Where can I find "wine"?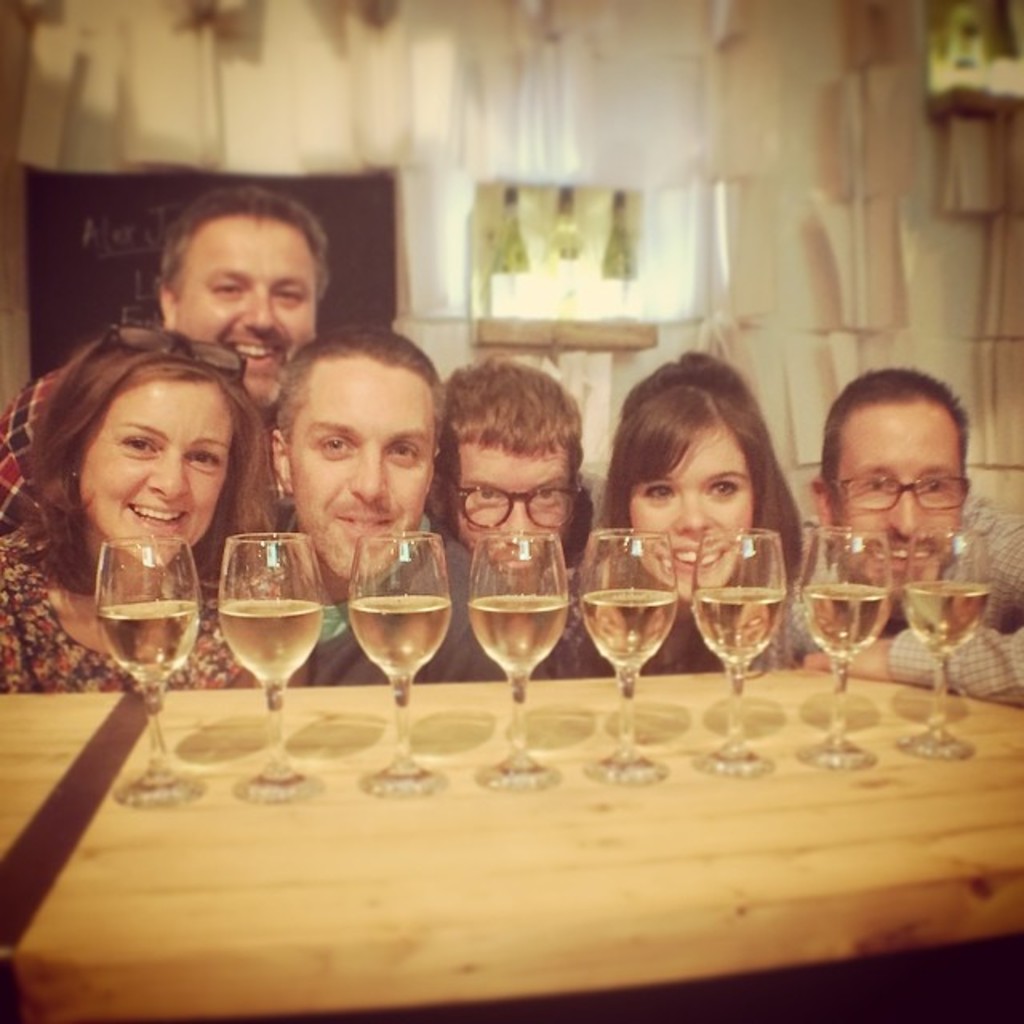
You can find it at (339,584,450,672).
